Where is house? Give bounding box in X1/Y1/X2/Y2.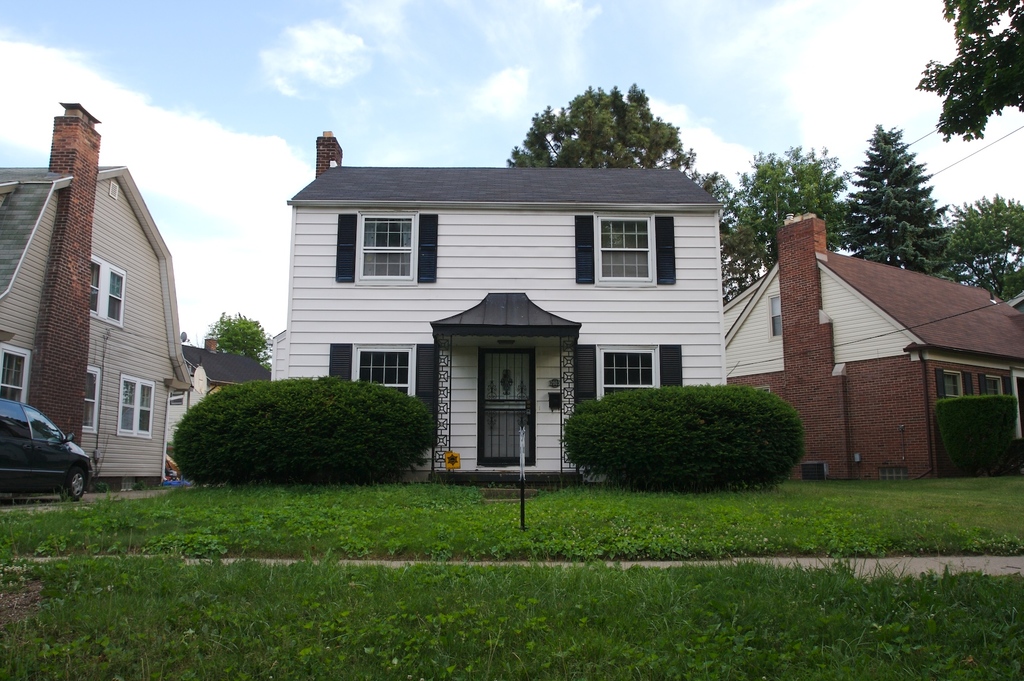
170/339/264/447.
